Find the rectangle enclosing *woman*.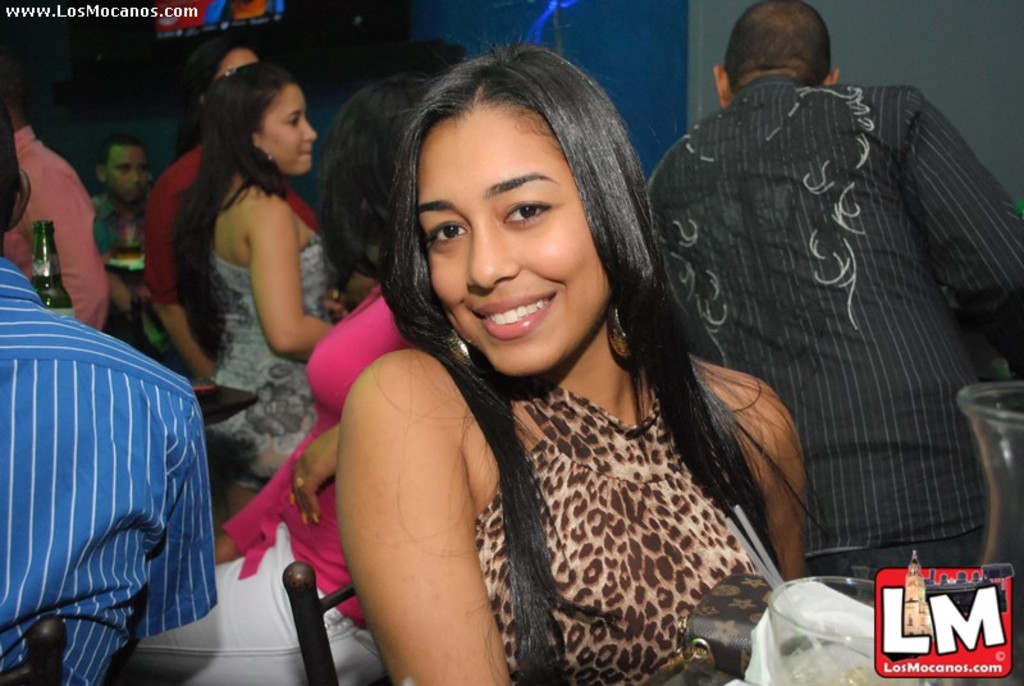
[x1=180, y1=52, x2=343, y2=481].
